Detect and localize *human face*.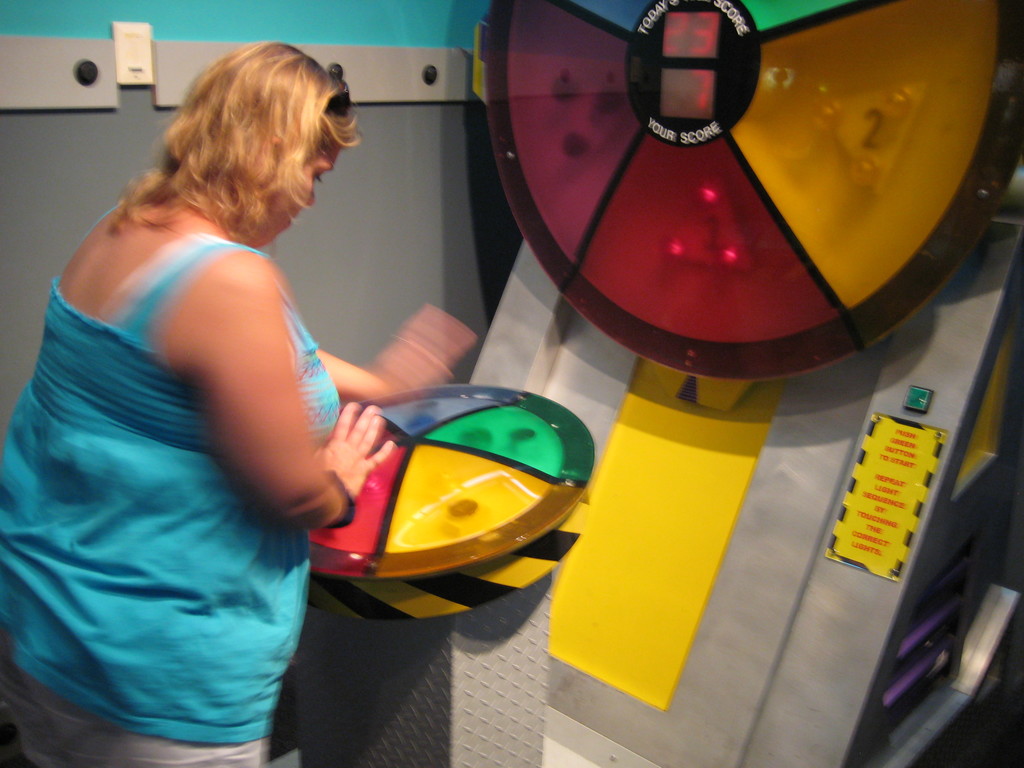
Localized at left=270, top=111, right=363, bottom=244.
